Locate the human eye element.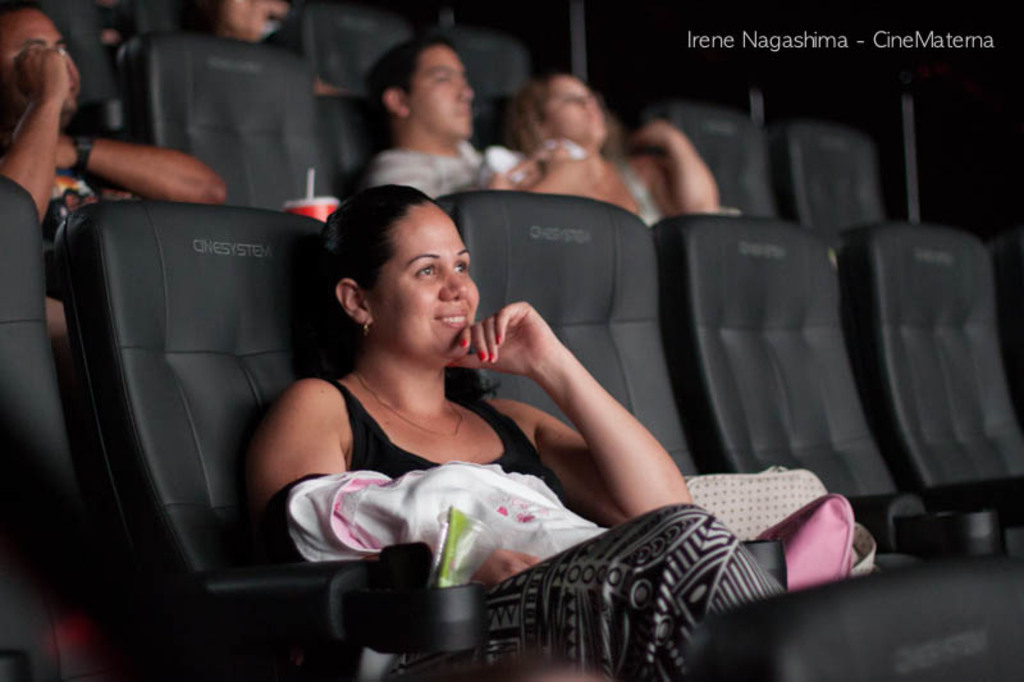
Element bbox: (412, 265, 438, 280).
